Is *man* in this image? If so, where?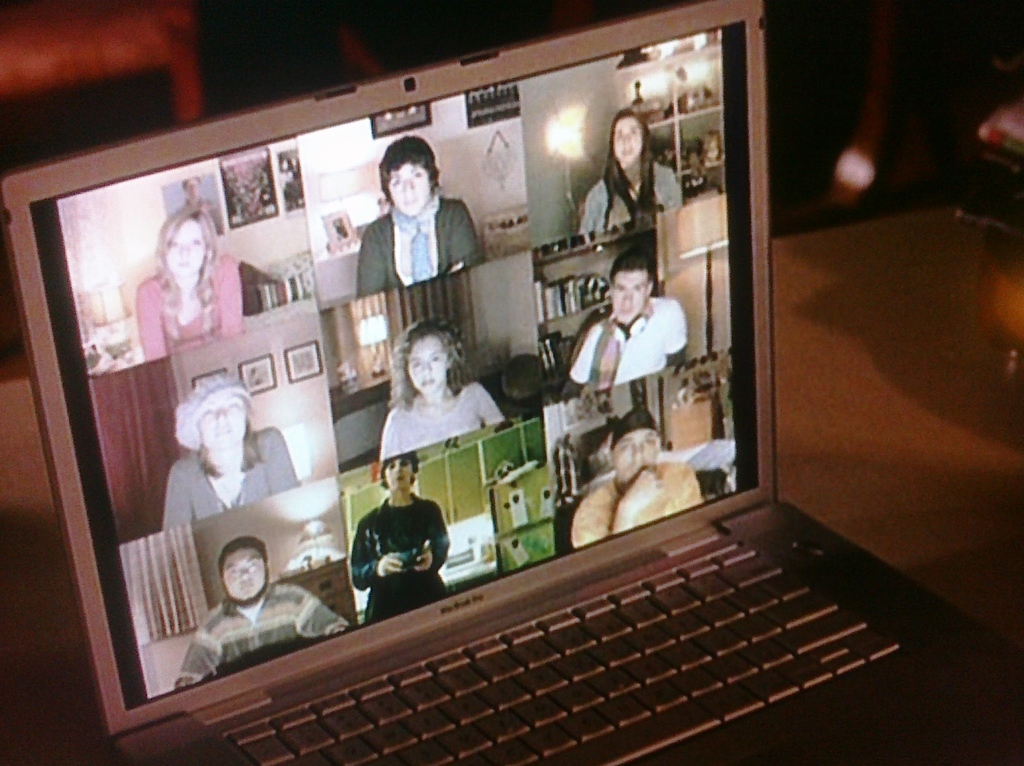
Yes, at {"x1": 172, "y1": 539, "x2": 340, "y2": 689}.
